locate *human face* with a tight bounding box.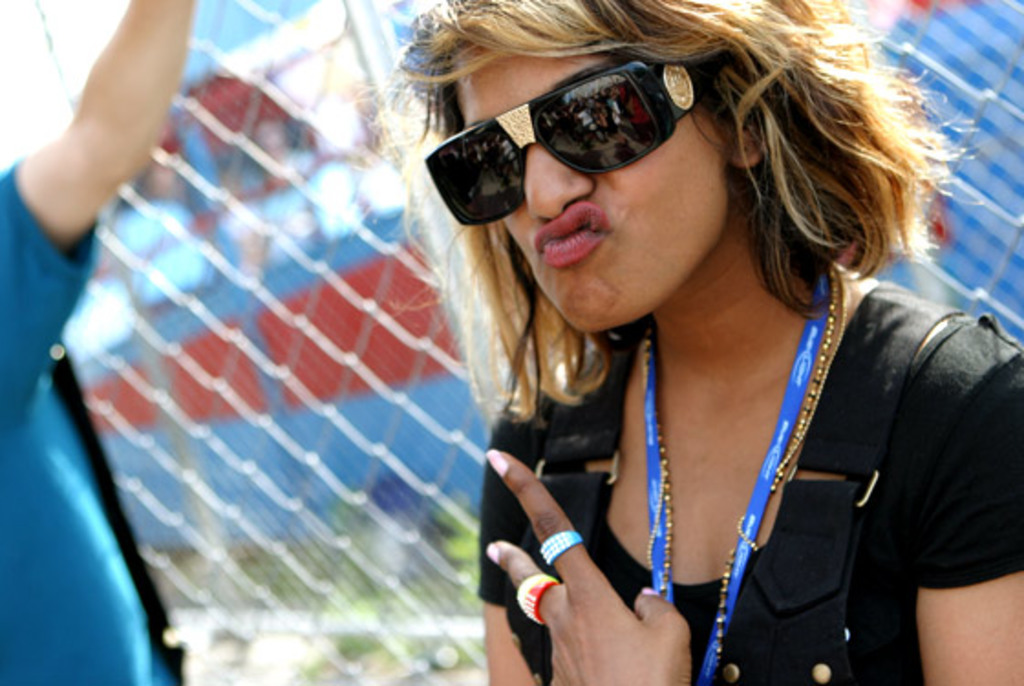
453:53:739:338.
